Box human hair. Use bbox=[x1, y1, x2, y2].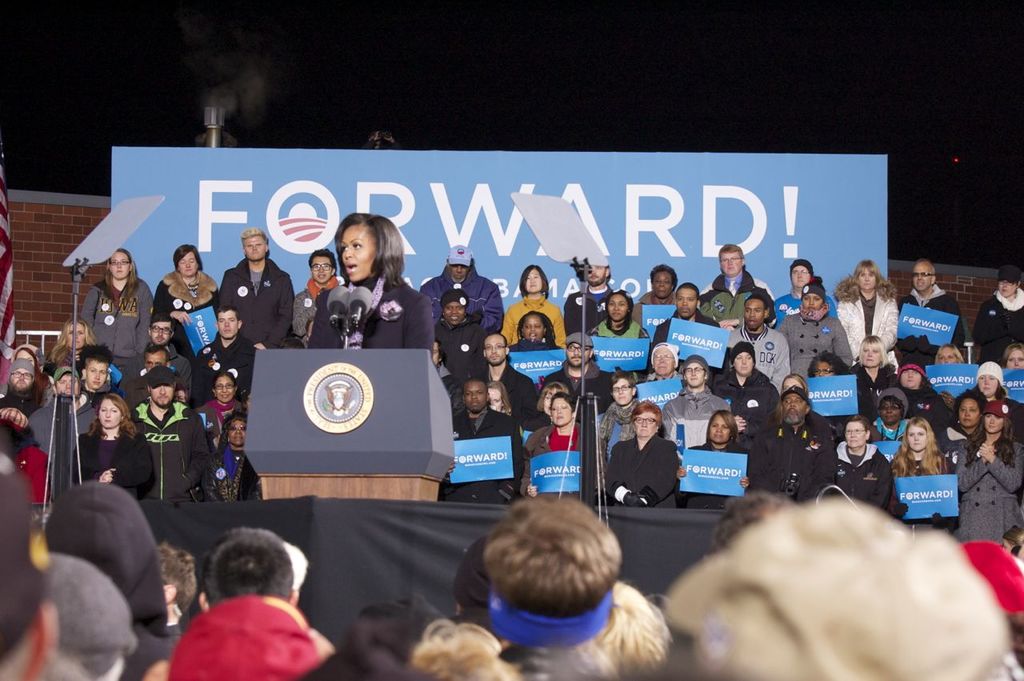
bbox=[147, 314, 175, 337].
